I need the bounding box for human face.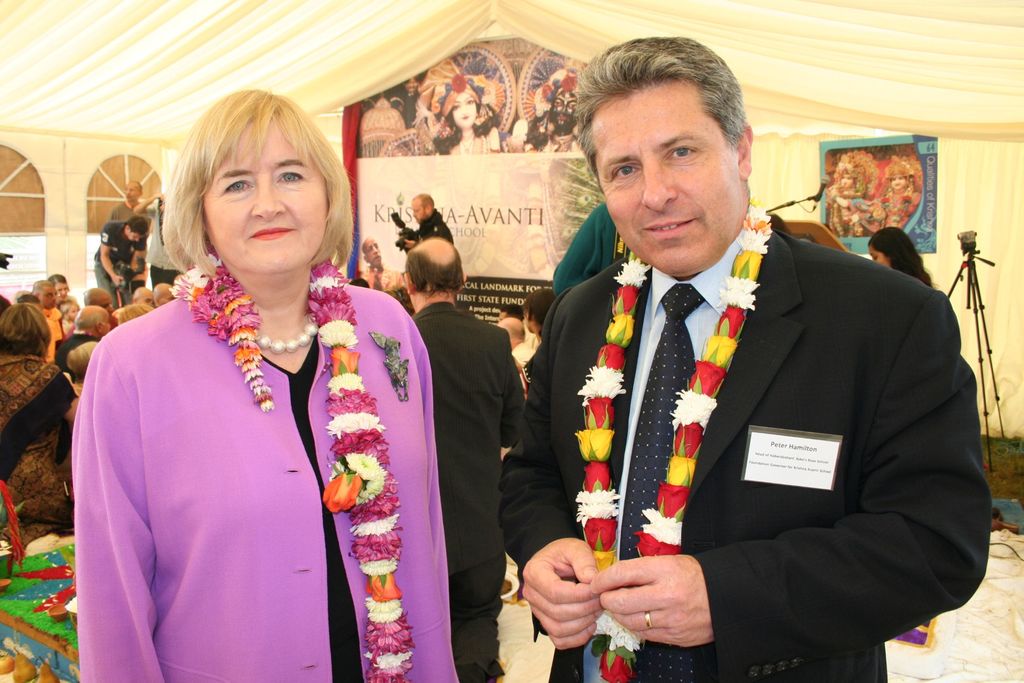
Here it is: Rect(891, 176, 908, 190).
